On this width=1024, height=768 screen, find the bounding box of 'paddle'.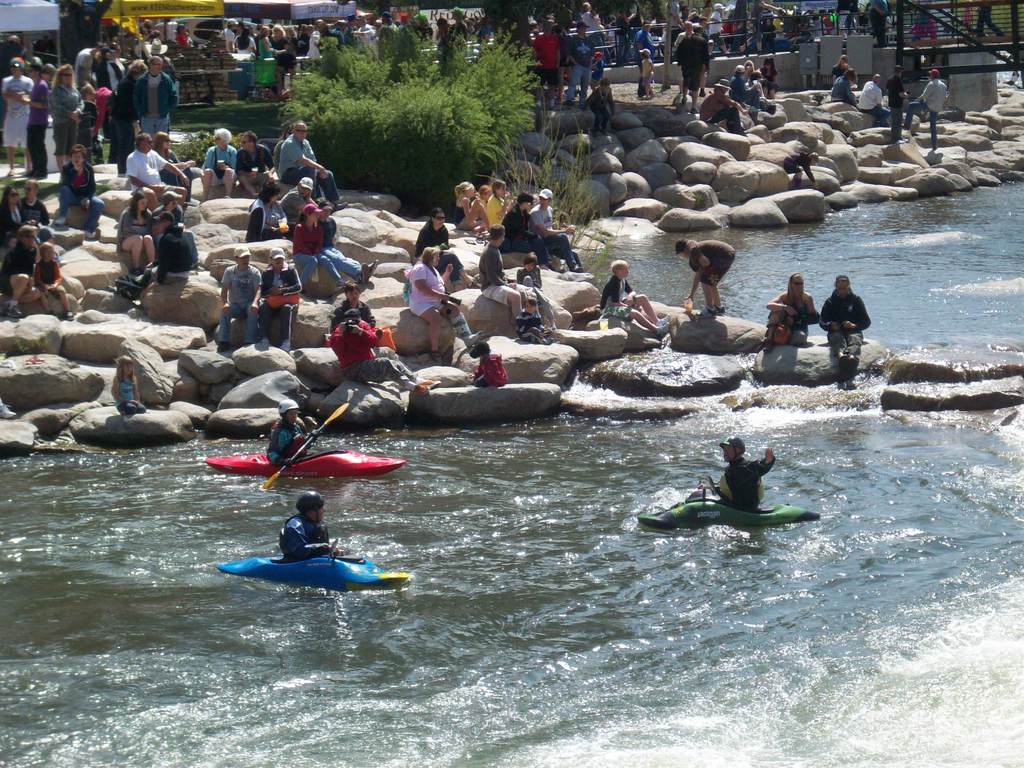
Bounding box: pyautogui.locateOnScreen(332, 533, 343, 563).
